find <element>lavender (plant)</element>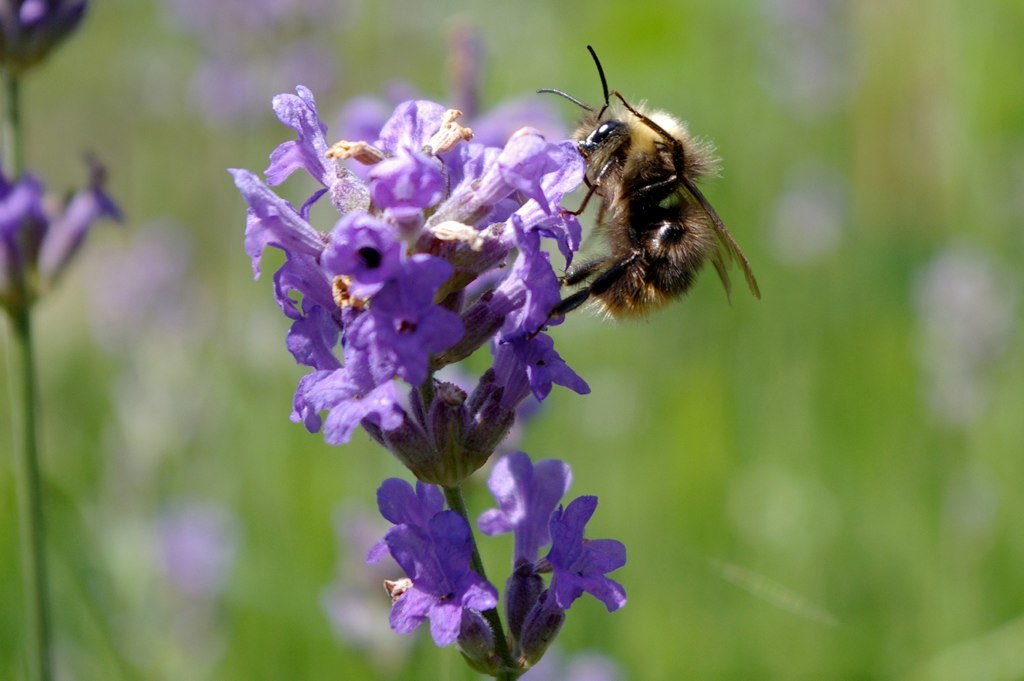
223/84/634/680
